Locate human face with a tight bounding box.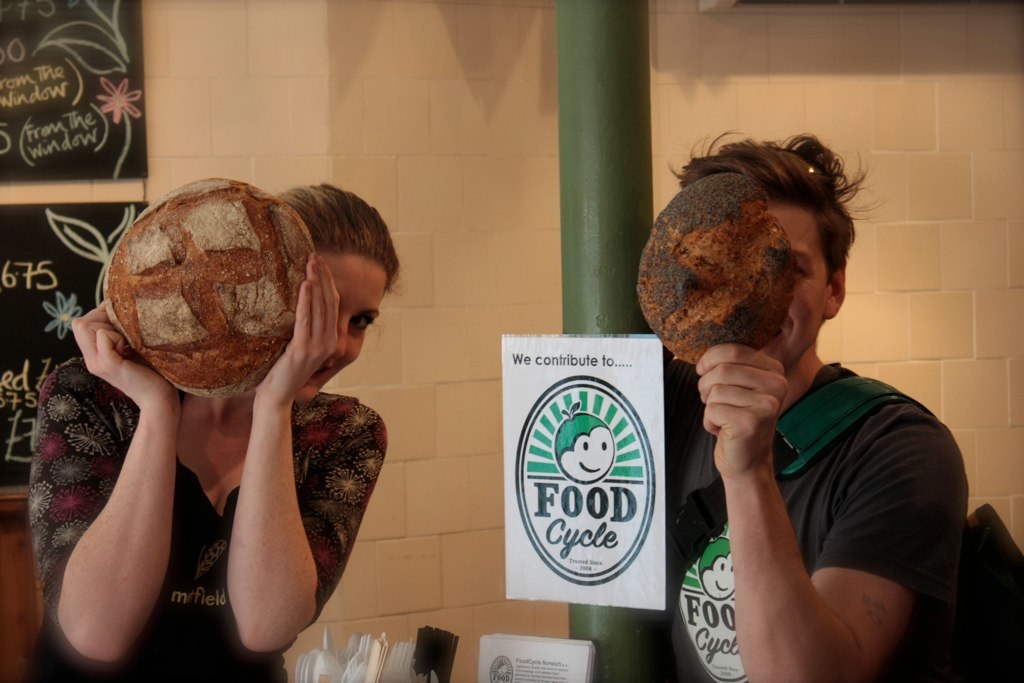
<box>298,248,389,411</box>.
